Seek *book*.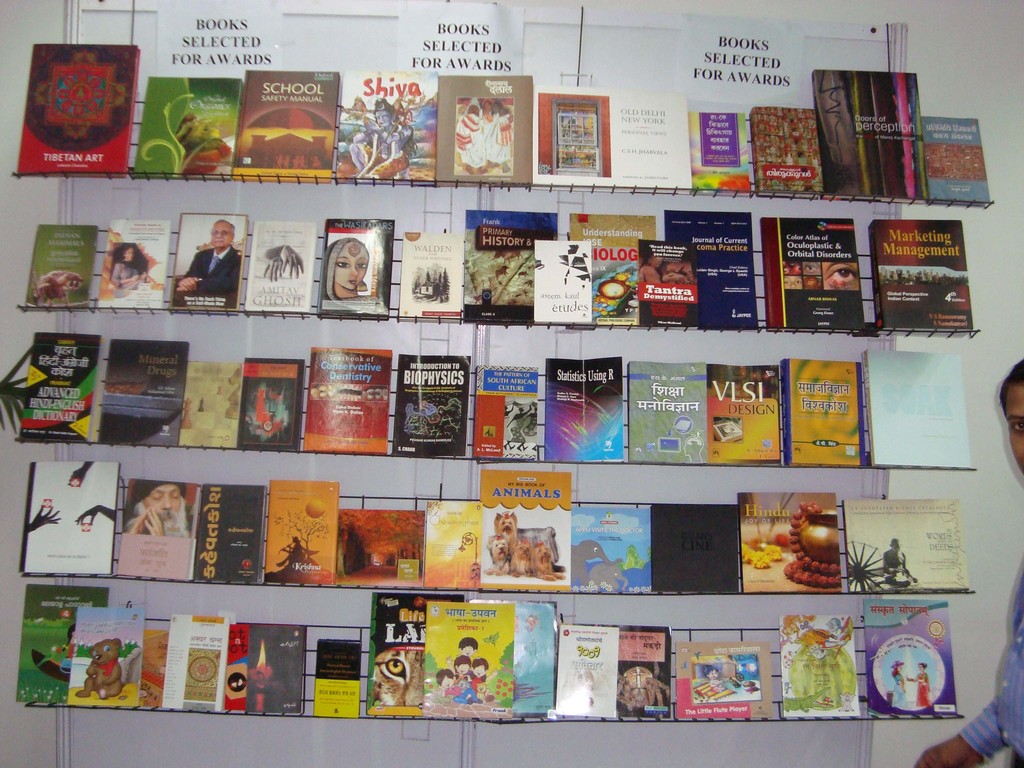
{"left": 68, "top": 606, "right": 147, "bottom": 707}.
